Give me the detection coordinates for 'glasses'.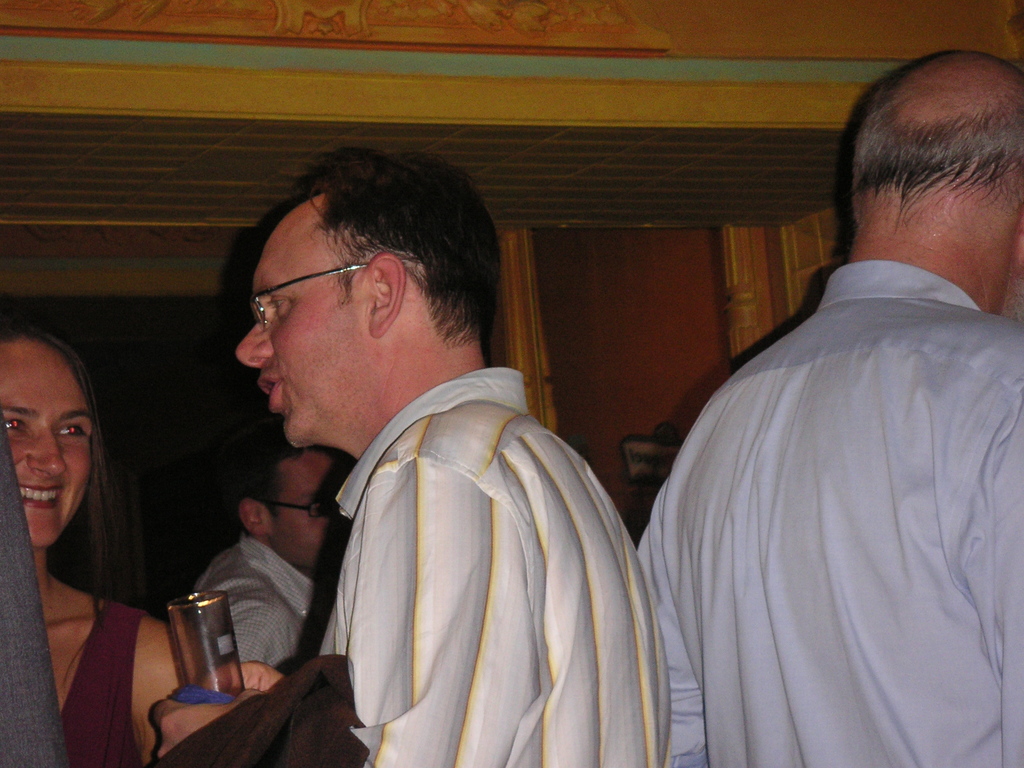
x1=248 y1=260 x2=368 y2=329.
